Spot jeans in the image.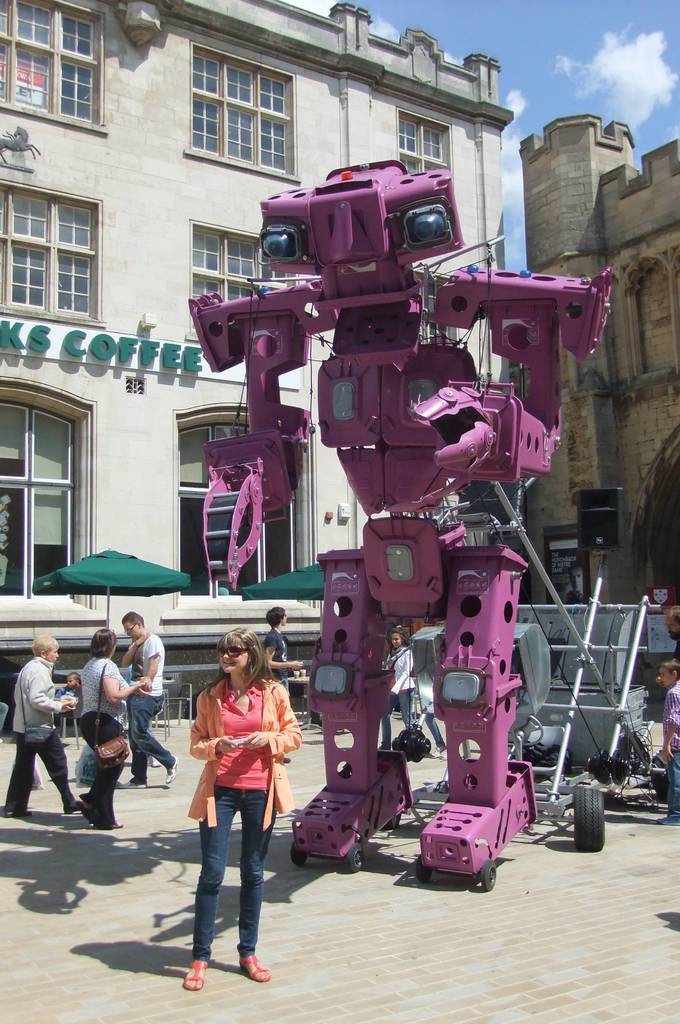
jeans found at l=129, t=693, r=174, b=784.
